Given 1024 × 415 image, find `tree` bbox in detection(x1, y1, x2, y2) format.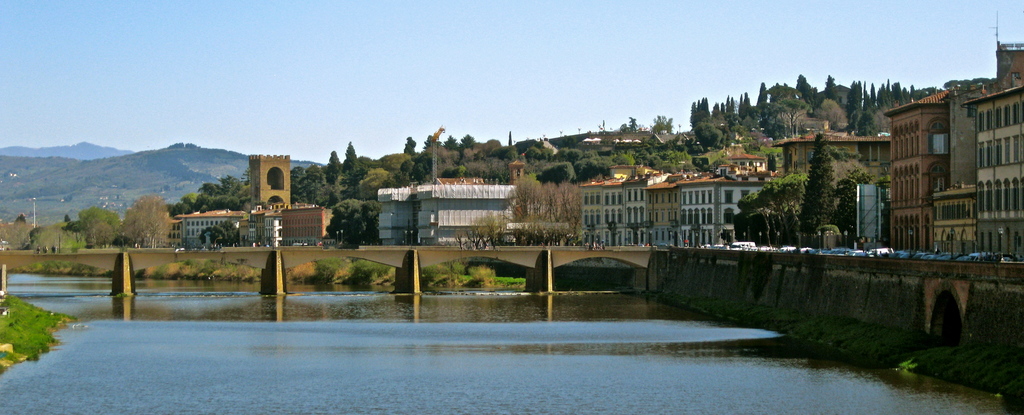
detection(308, 160, 337, 211).
